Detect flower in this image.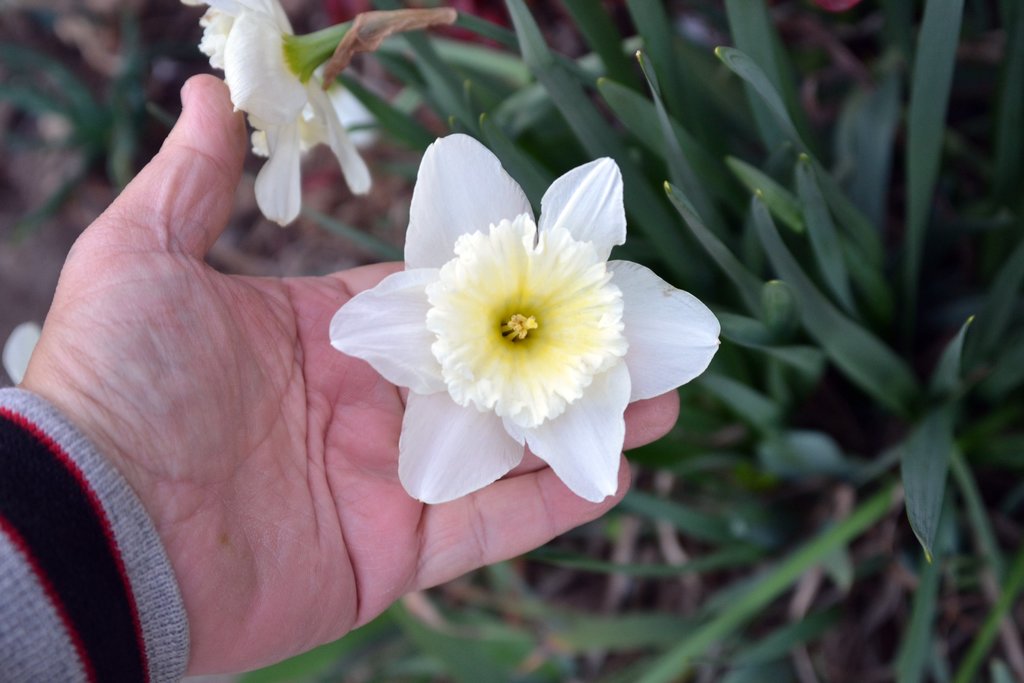
Detection: x1=189 y1=0 x2=372 y2=222.
